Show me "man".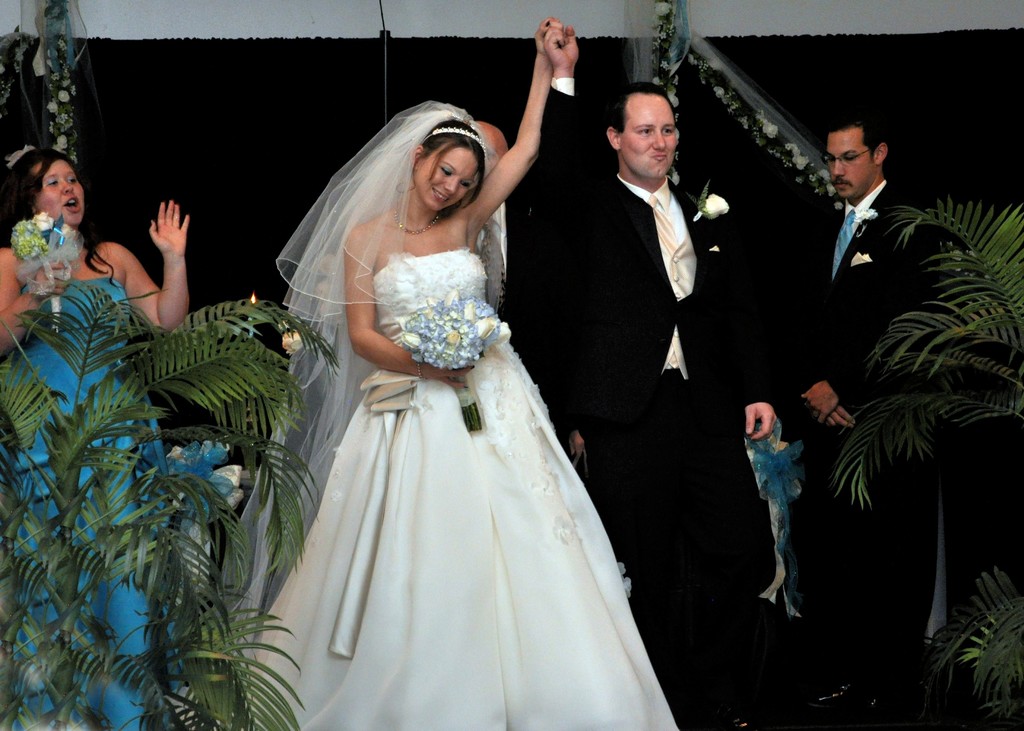
"man" is here: select_region(774, 99, 976, 661).
